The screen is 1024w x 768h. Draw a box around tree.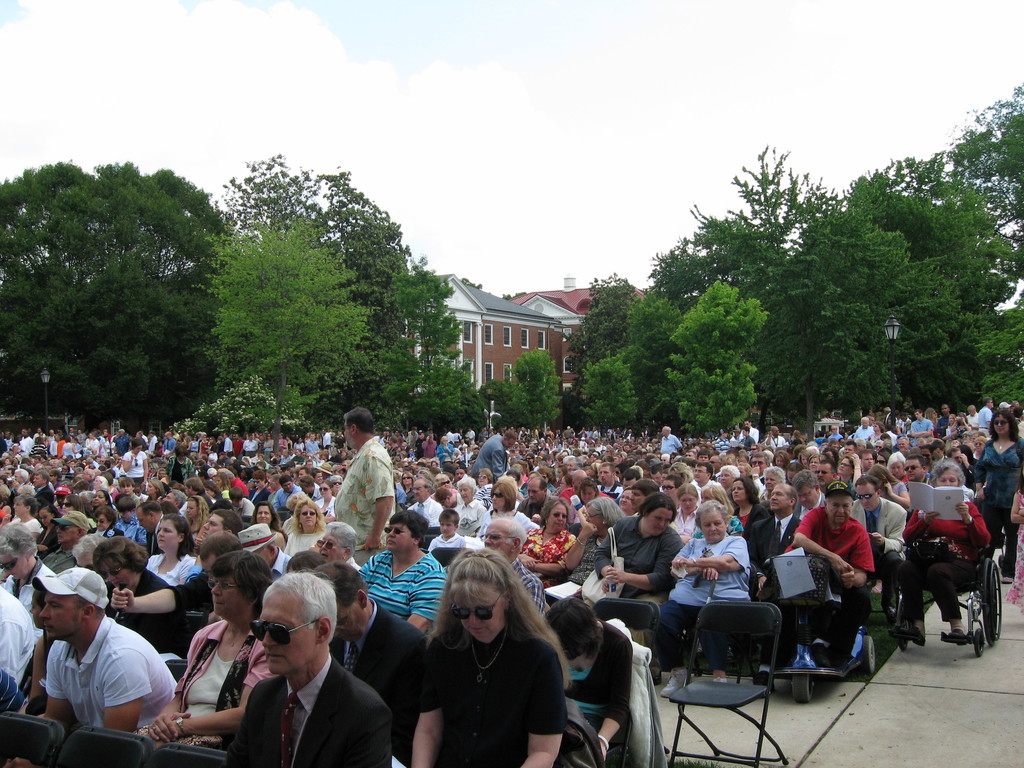
left=807, top=168, right=918, bottom=308.
